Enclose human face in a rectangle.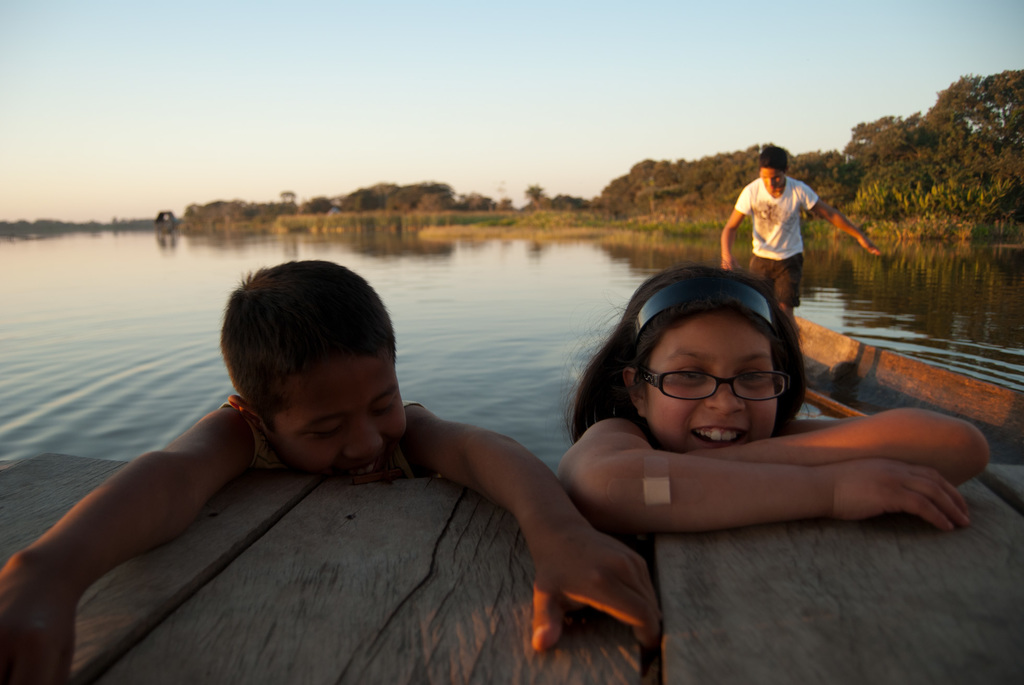
detection(760, 168, 783, 191).
